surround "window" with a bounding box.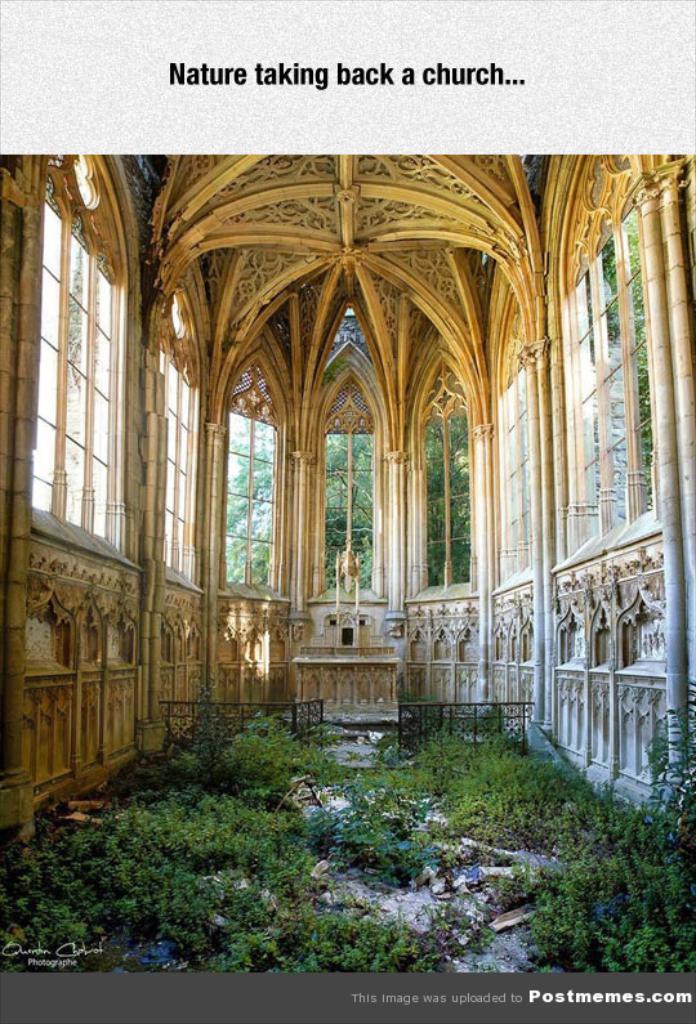
rect(501, 345, 531, 583).
